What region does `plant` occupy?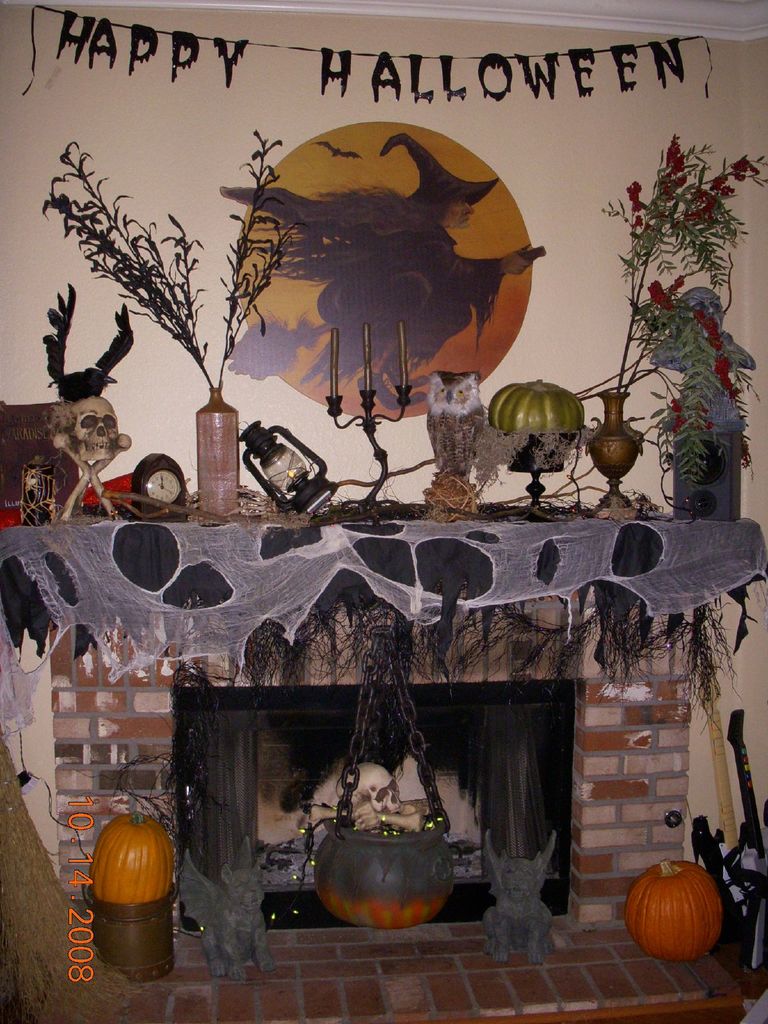
Rect(214, 126, 305, 388).
